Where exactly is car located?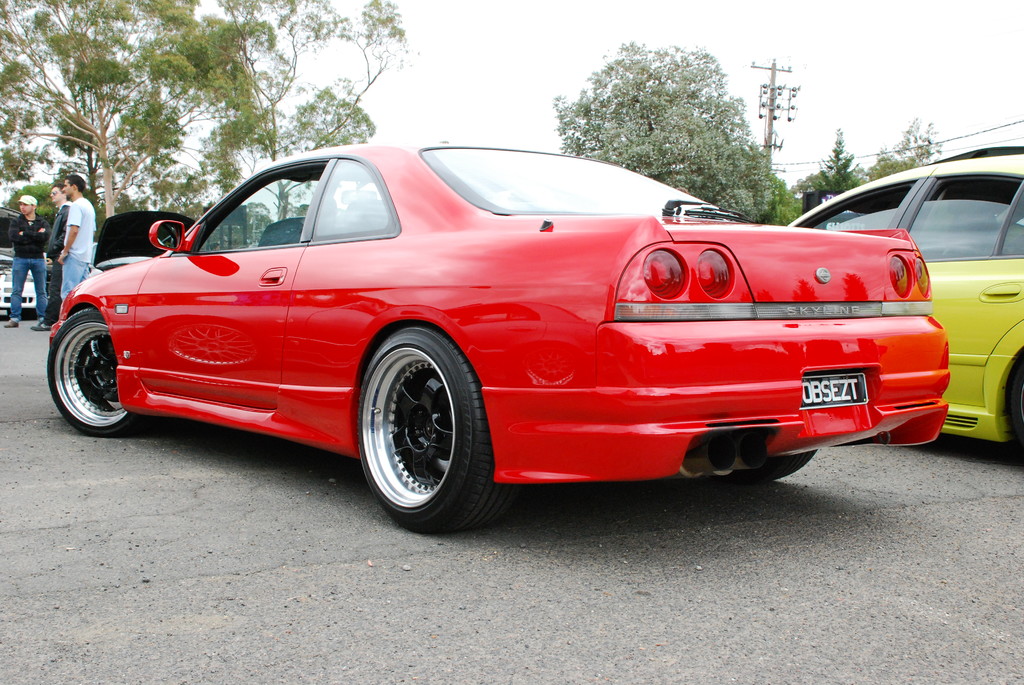
Its bounding box is {"left": 67, "top": 146, "right": 947, "bottom": 527}.
